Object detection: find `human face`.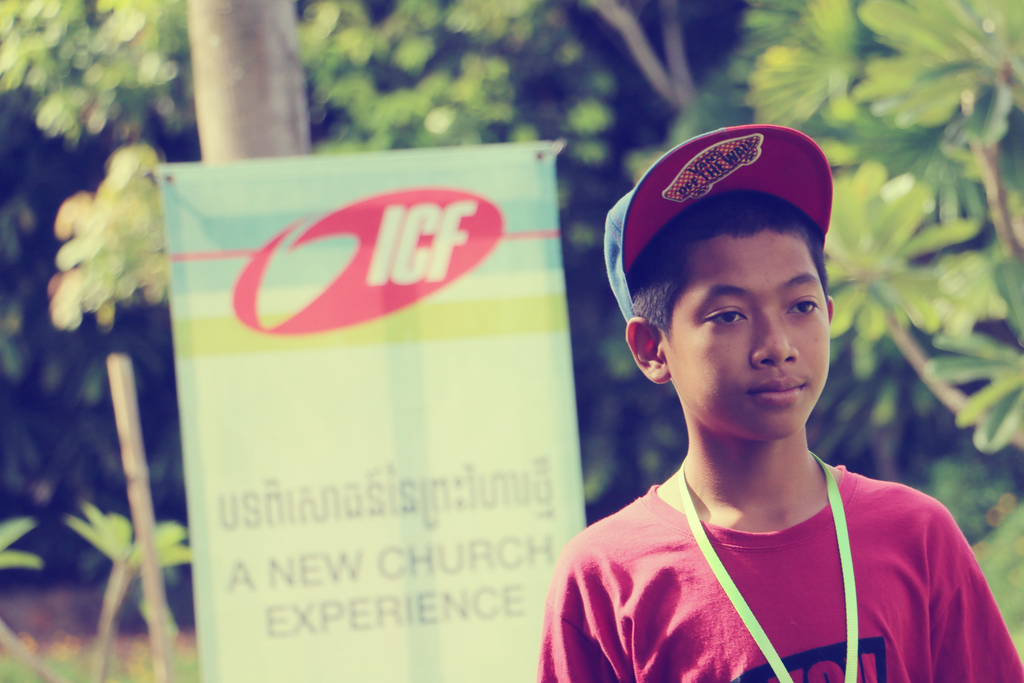
x1=674, y1=235, x2=826, y2=436.
